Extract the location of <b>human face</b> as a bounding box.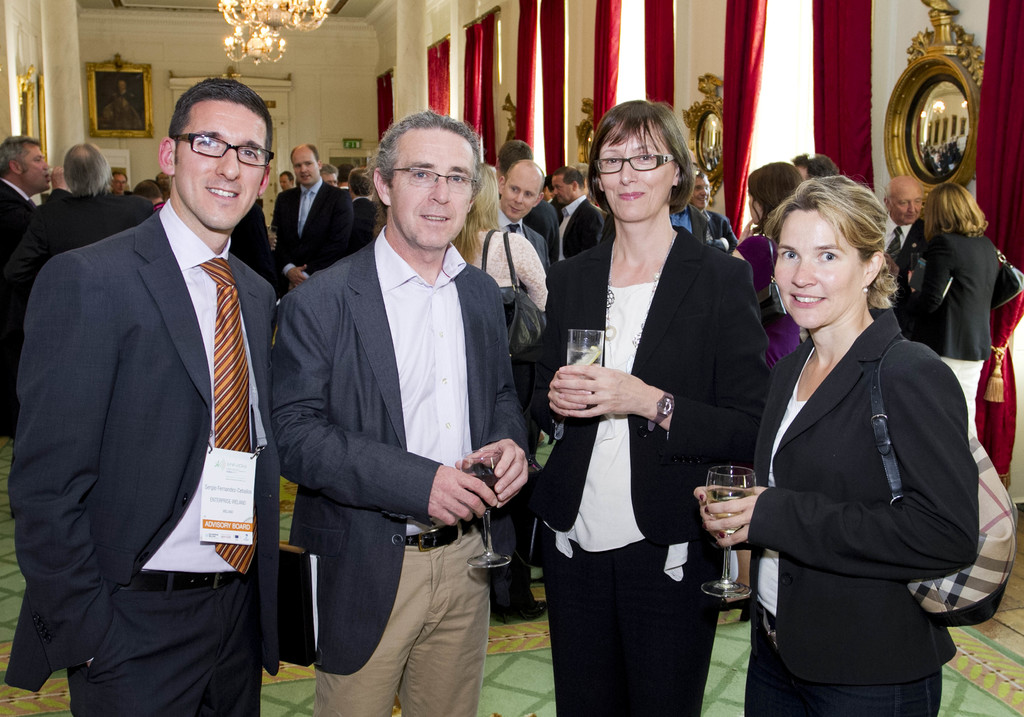
bbox=(597, 121, 686, 227).
